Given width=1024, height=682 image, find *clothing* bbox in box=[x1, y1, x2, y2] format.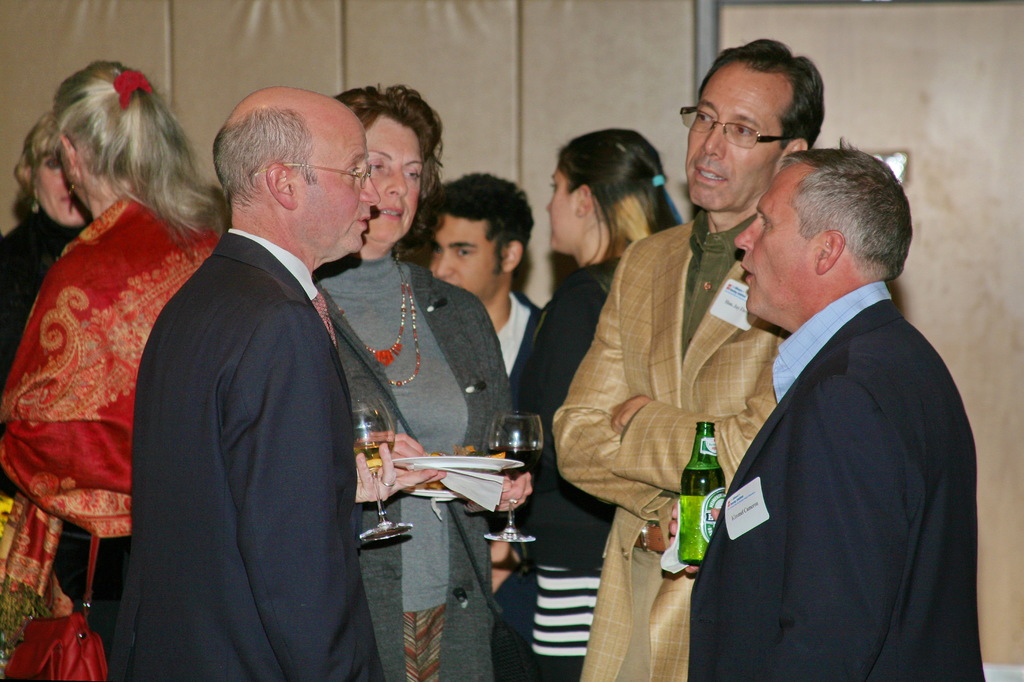
box=[545, 201, 789, 681].
